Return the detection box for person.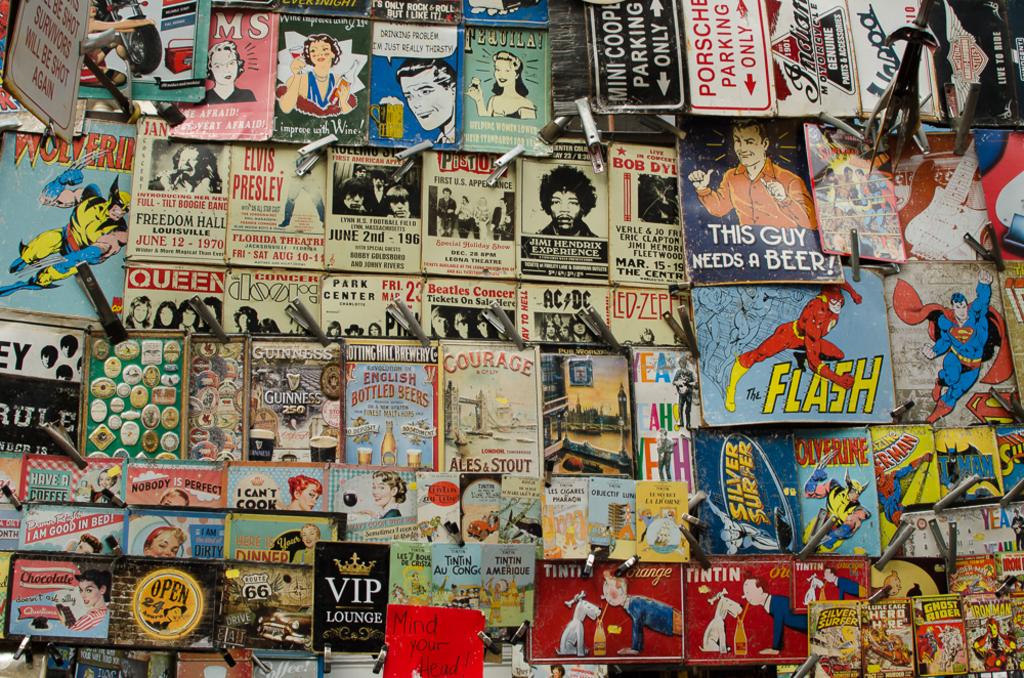
bbox=[159, 491, 186, 507].
